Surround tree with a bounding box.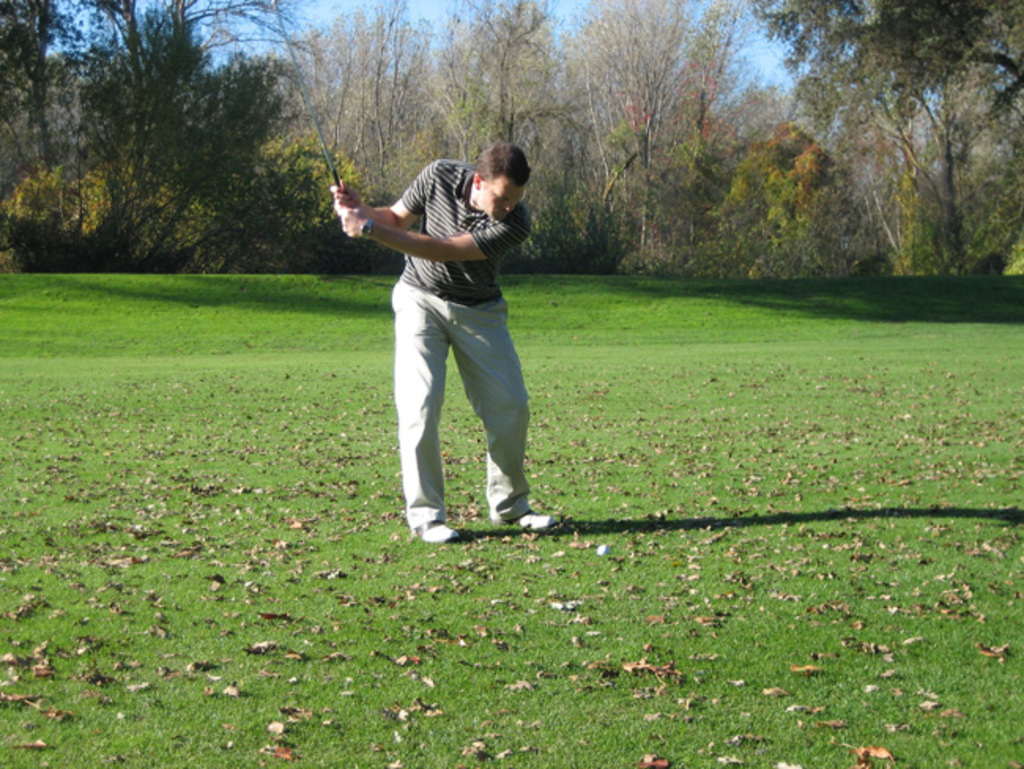
x1=306, y1=0, x2=870, y2=276.
